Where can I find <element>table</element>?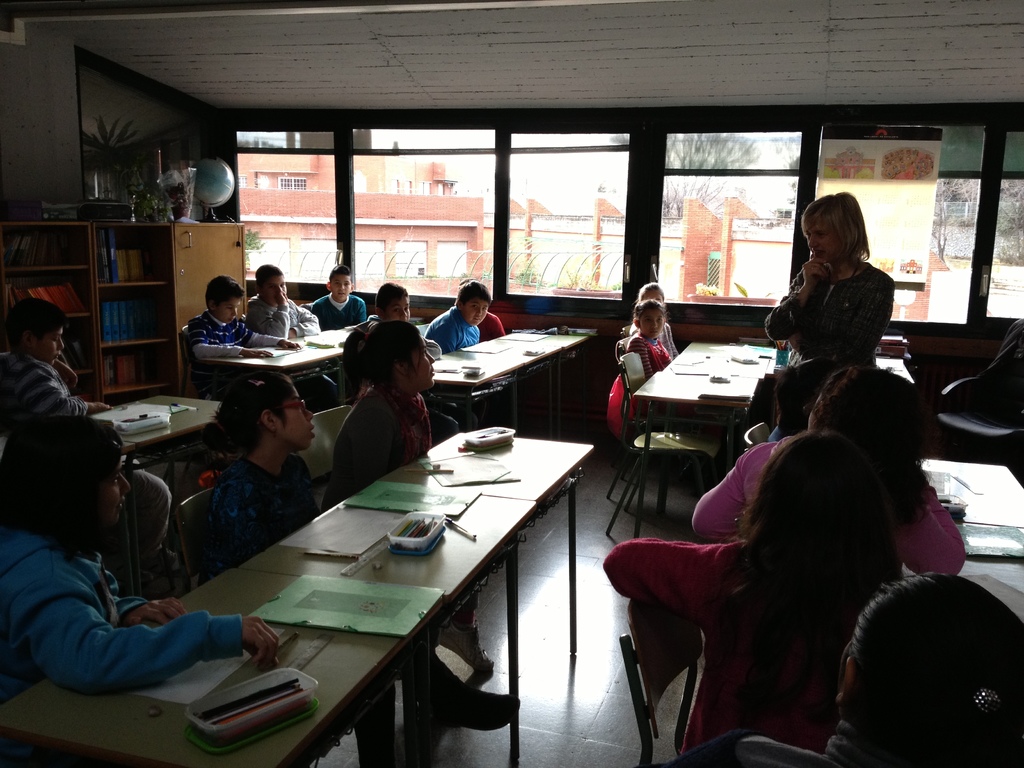
You can find it at 244 478 529 767.
